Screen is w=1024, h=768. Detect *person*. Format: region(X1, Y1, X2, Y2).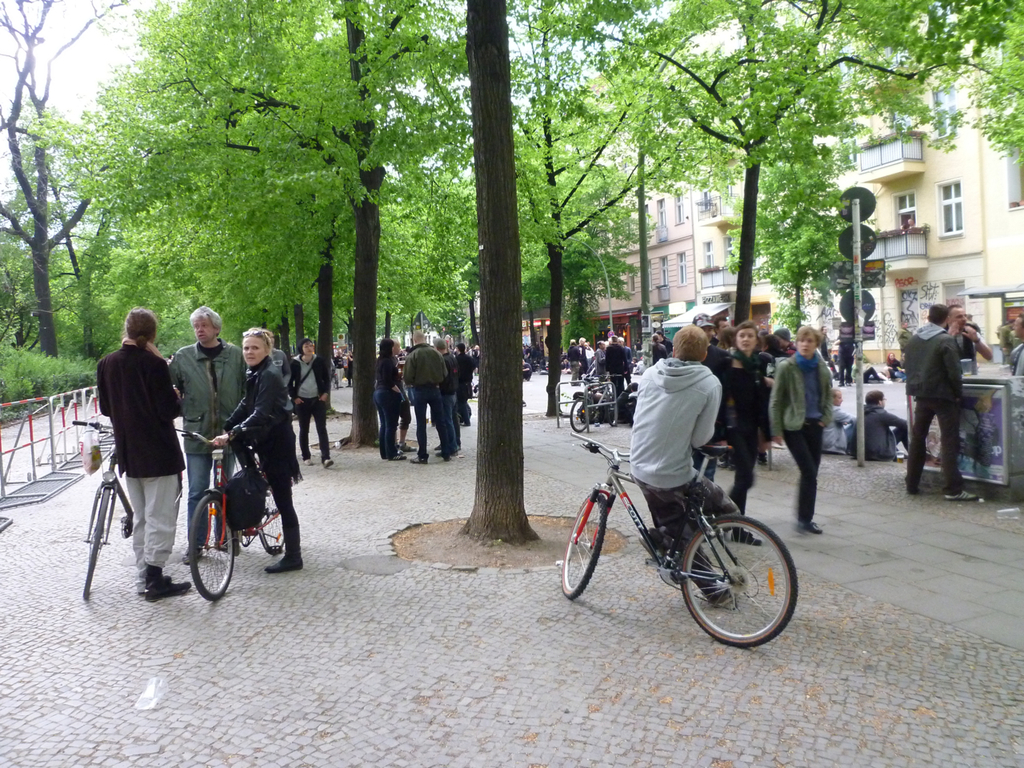
region(901, 298, 978, 500).
